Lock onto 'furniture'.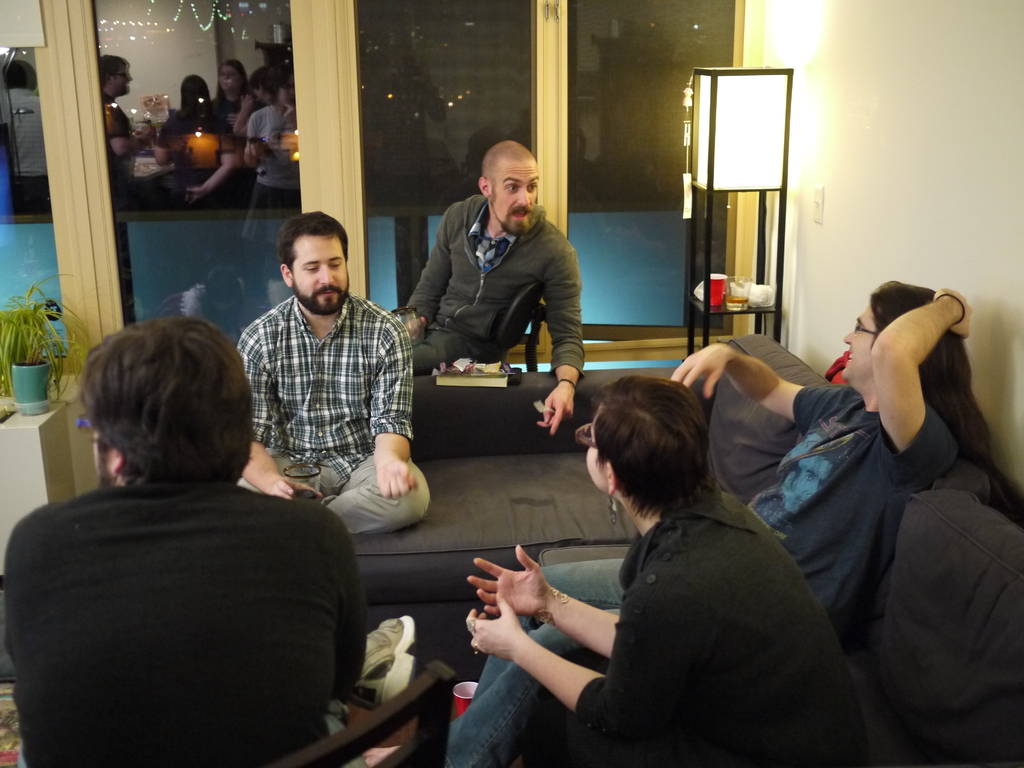
Locked: (348, 332, 1023, 767).
